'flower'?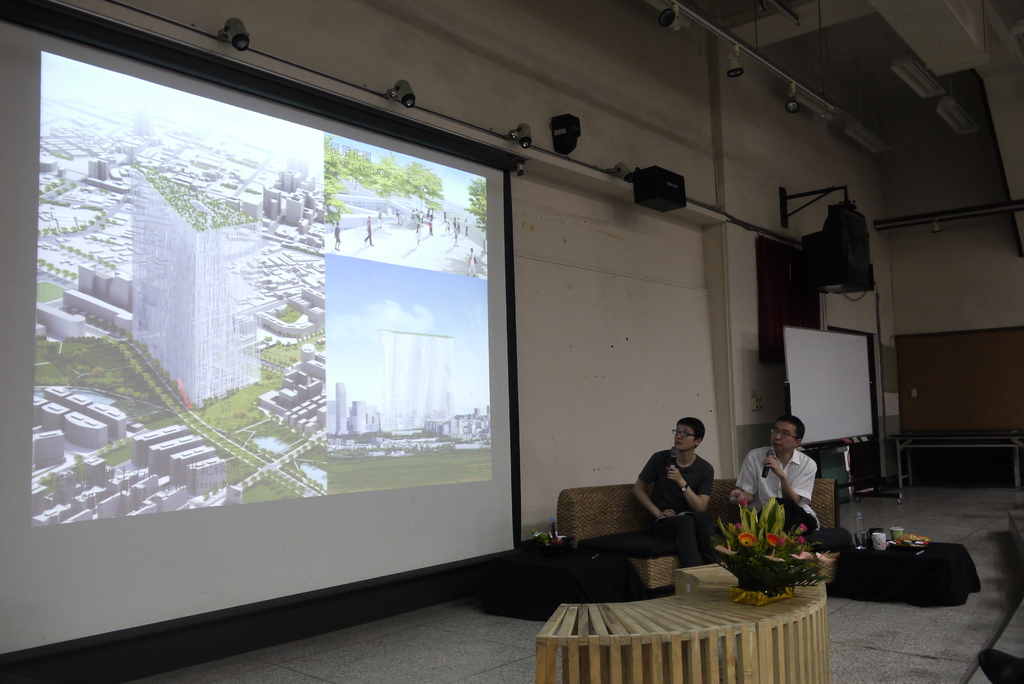
x1=740 y1=532 x2=758 y2=549
